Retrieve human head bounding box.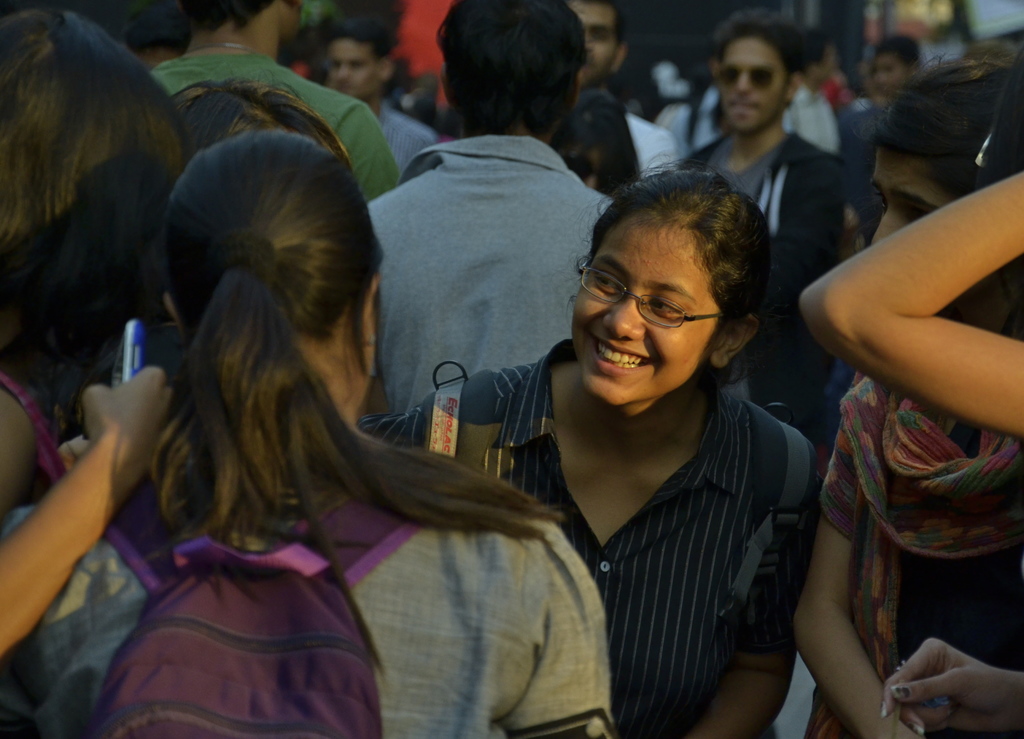
Bounding box: <bbox>716, 17, 792, 129</bbox>.
